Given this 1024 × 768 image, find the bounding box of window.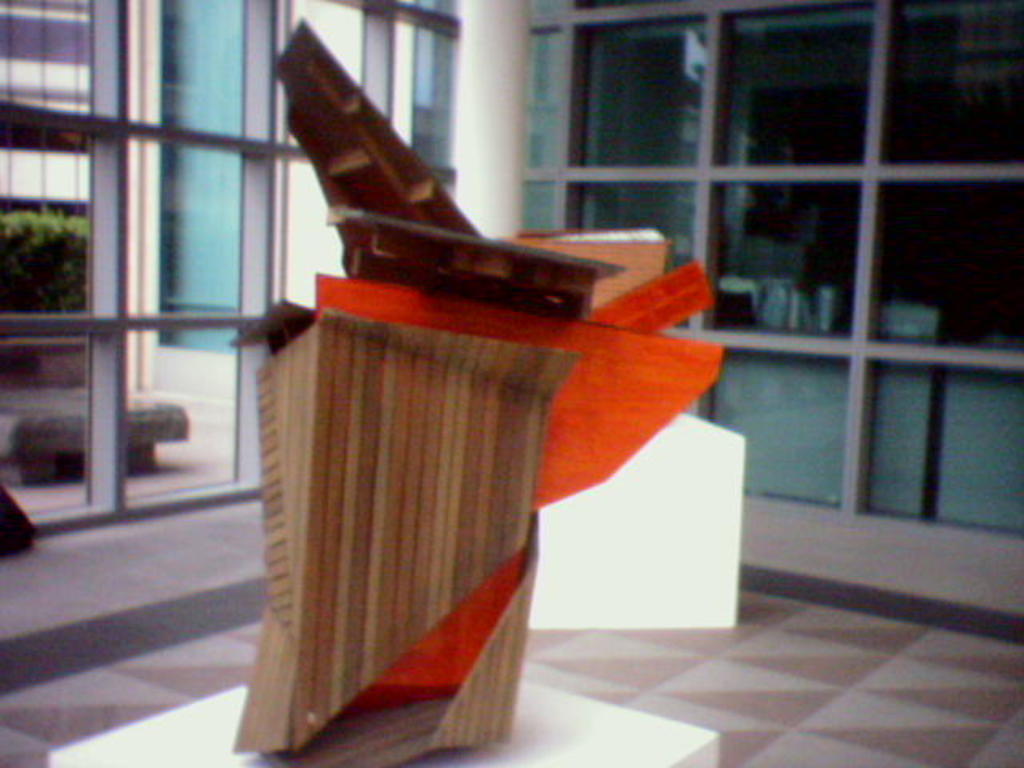
bbox(0, 0, 474, 523).
